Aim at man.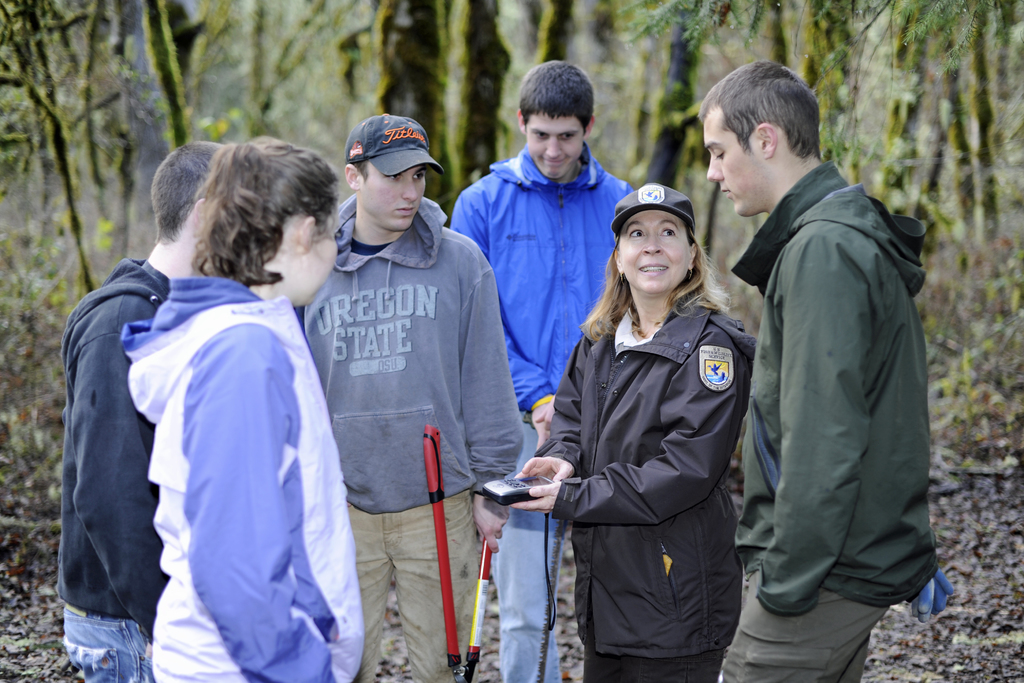
Aimed at select_region(449, 60, 632, 682).
